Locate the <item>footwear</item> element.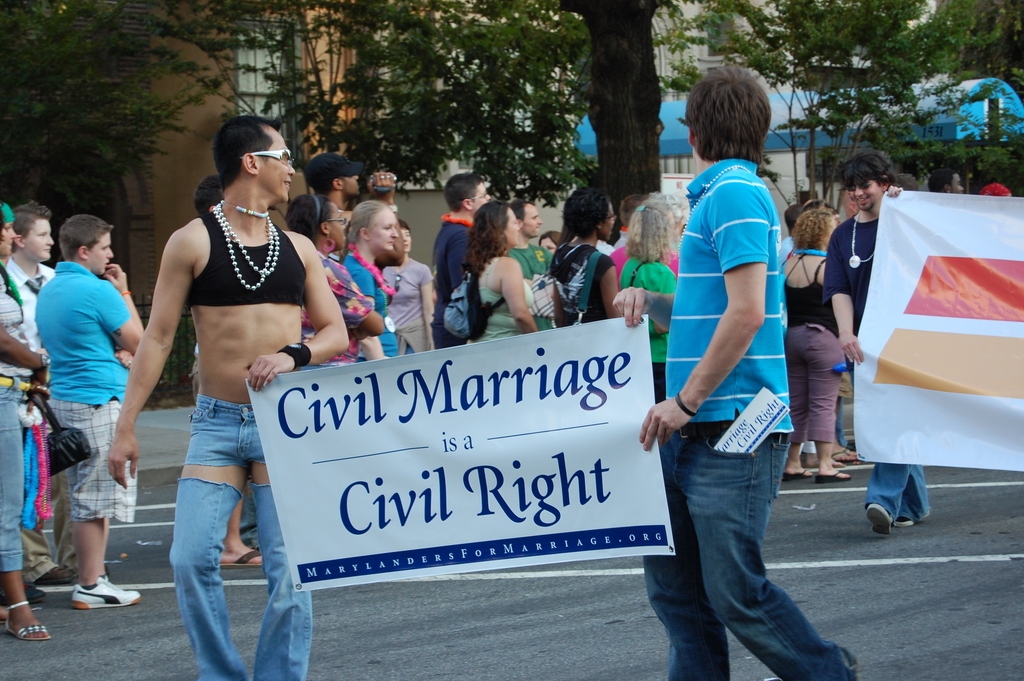
Element bbox: {"left": 894, "top": 514, "right": 918, "bottom": 526}.
